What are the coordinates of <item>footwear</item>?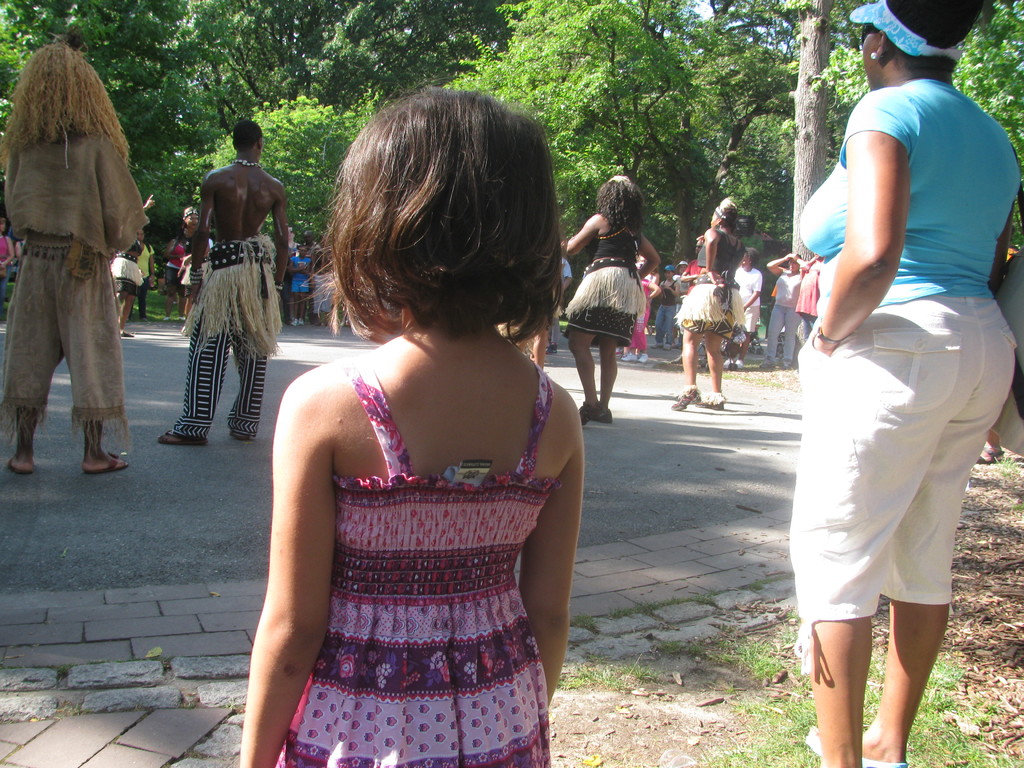
crop(673, 351, 685, 363).
